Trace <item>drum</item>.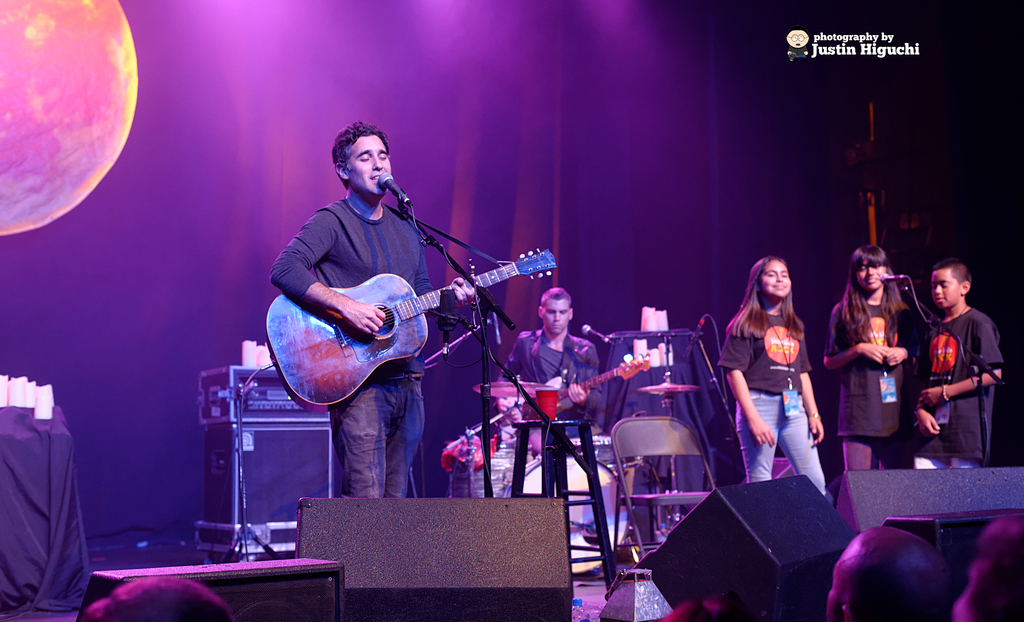
Traced to 449:448:525:498.
